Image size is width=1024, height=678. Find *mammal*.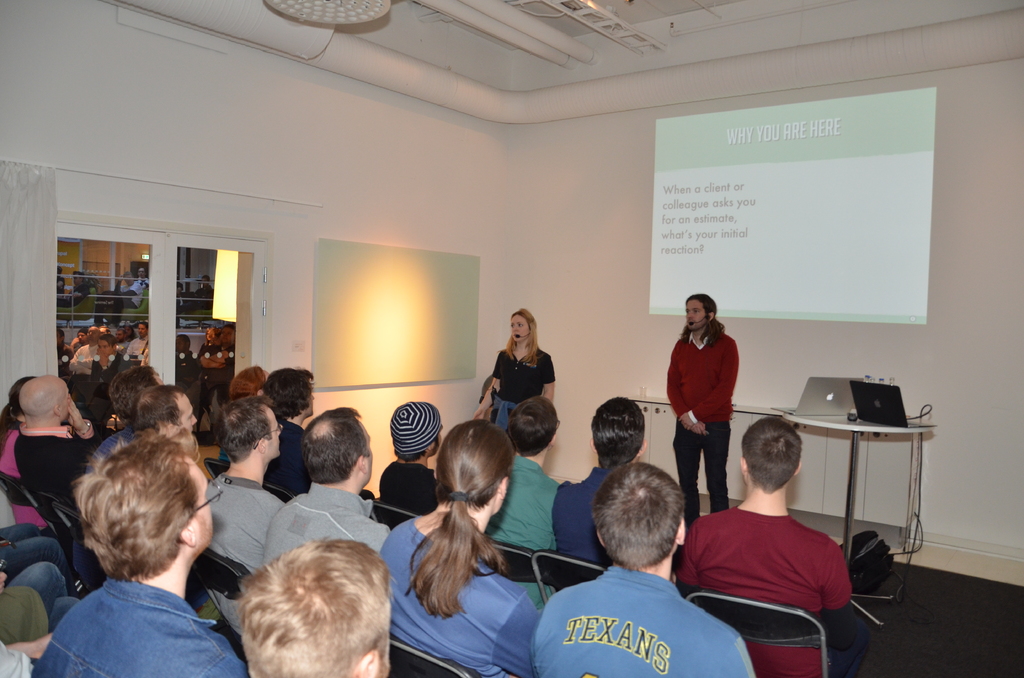
select_region(680, 411, 854, 677).
